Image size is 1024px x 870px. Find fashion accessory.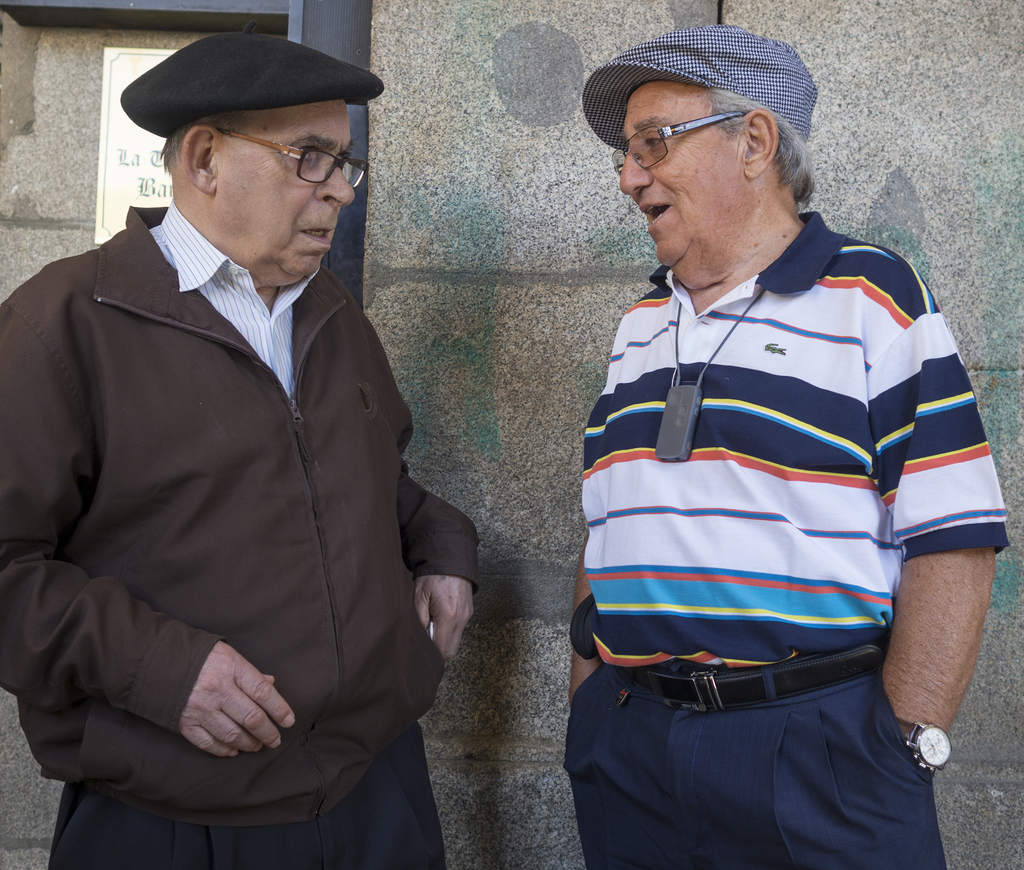
rect(122, 31, 387, 140).
